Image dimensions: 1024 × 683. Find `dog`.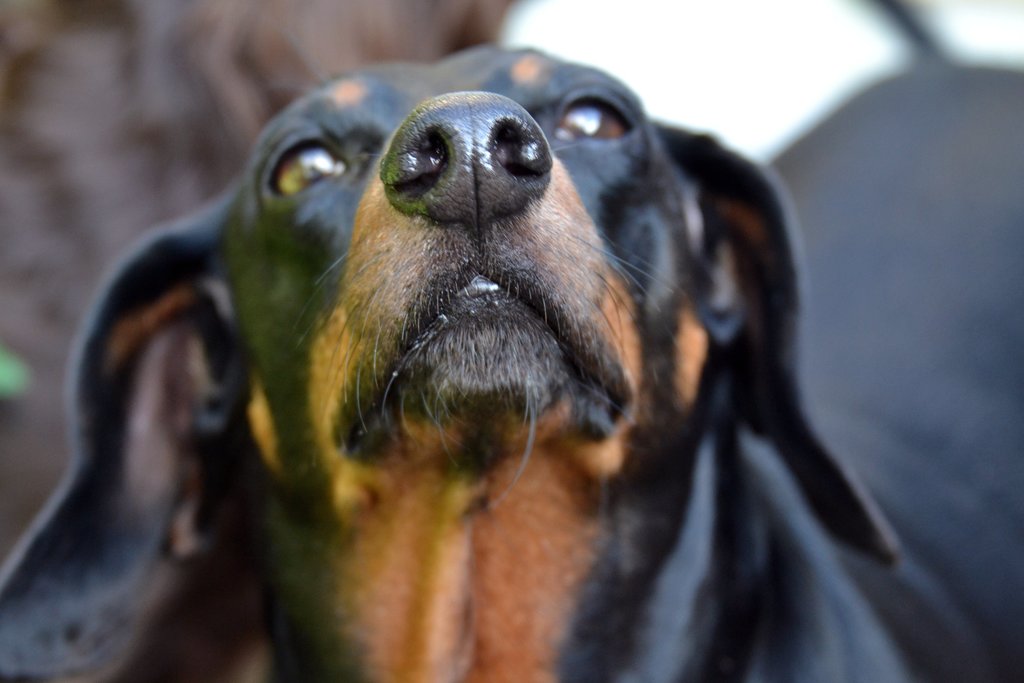
region(0, 30, 1023, 682).
